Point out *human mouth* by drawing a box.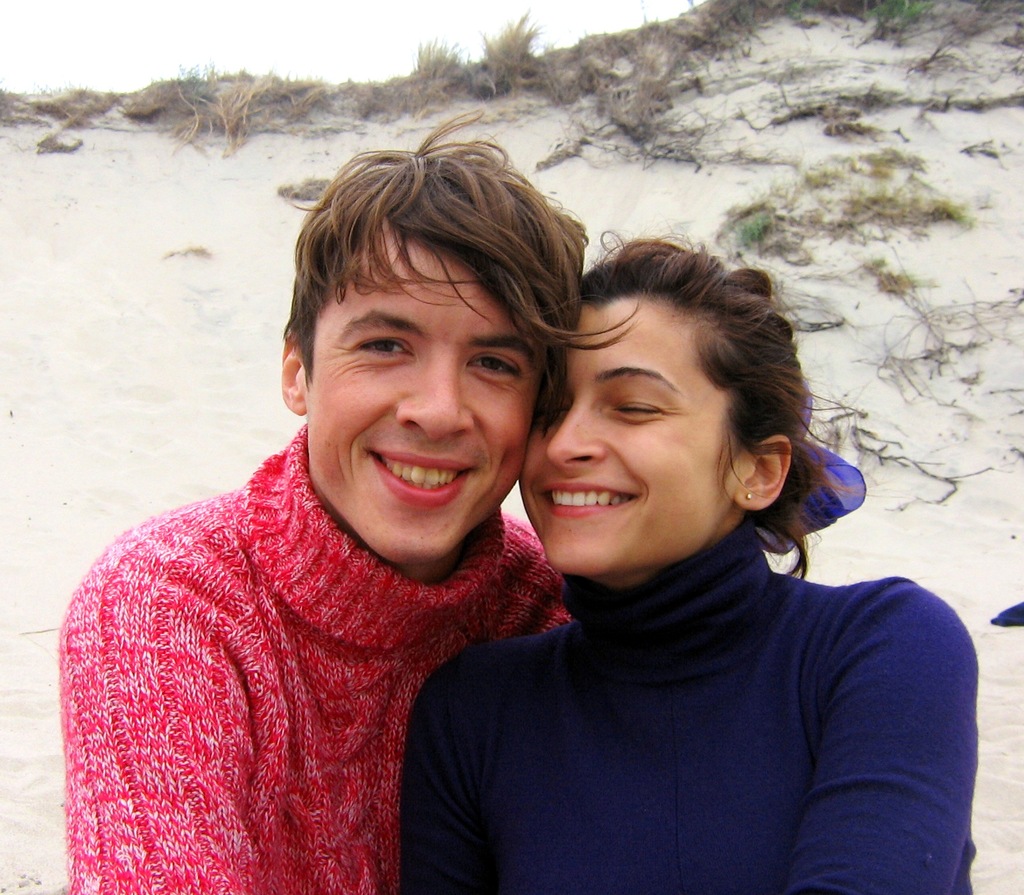
box=[536, 474, 636, 520].
